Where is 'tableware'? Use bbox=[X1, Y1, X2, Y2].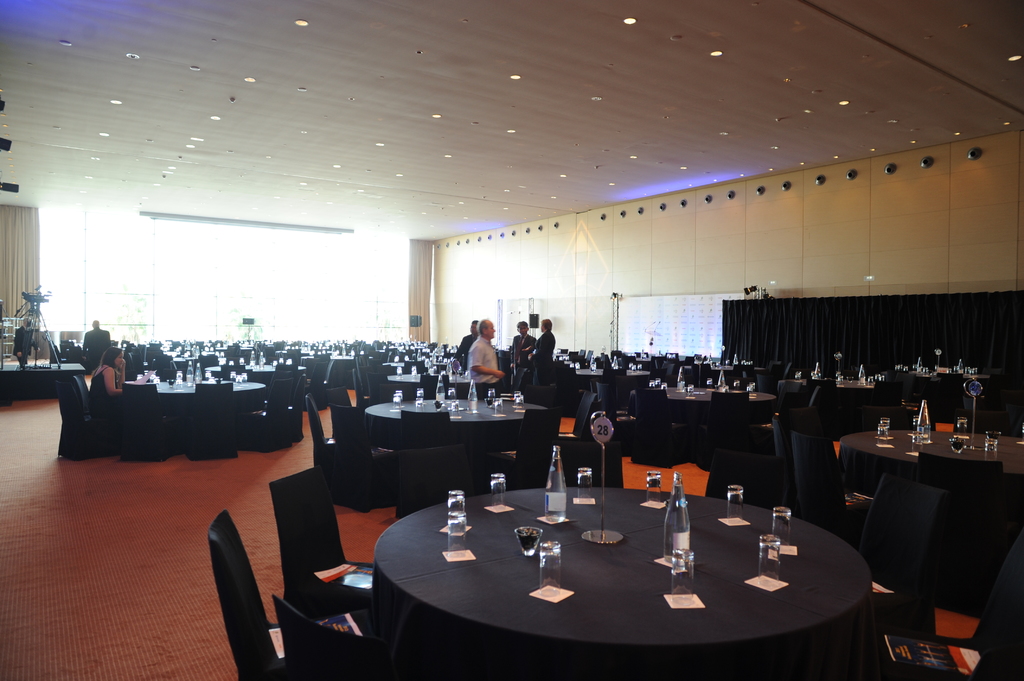
bbox=[724, 482, 746, 522].
